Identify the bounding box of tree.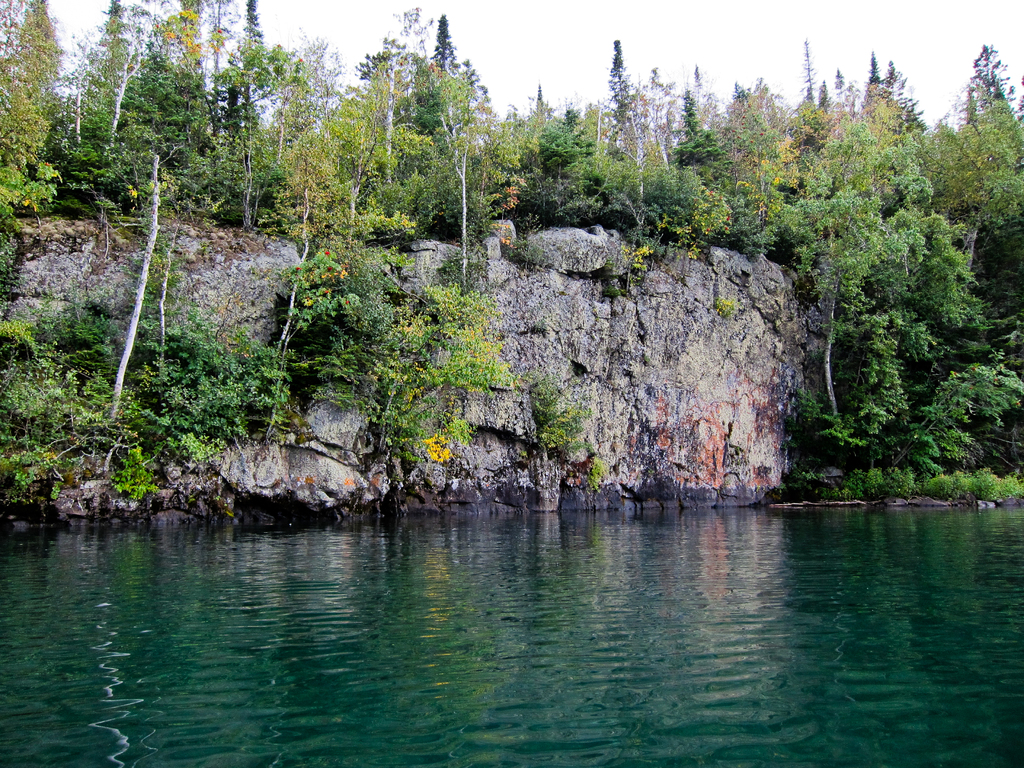
{"left": 0, "top": 301, "right": 157, "bottom": 510}.
